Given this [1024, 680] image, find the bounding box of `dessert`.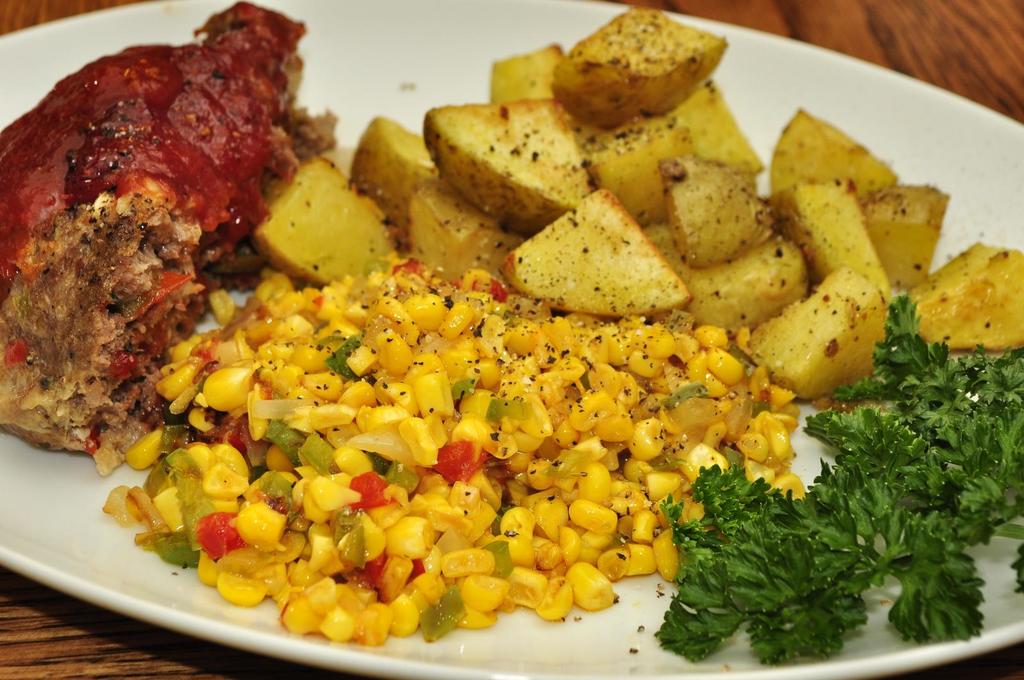
<box>0,16,331,452</box>.
